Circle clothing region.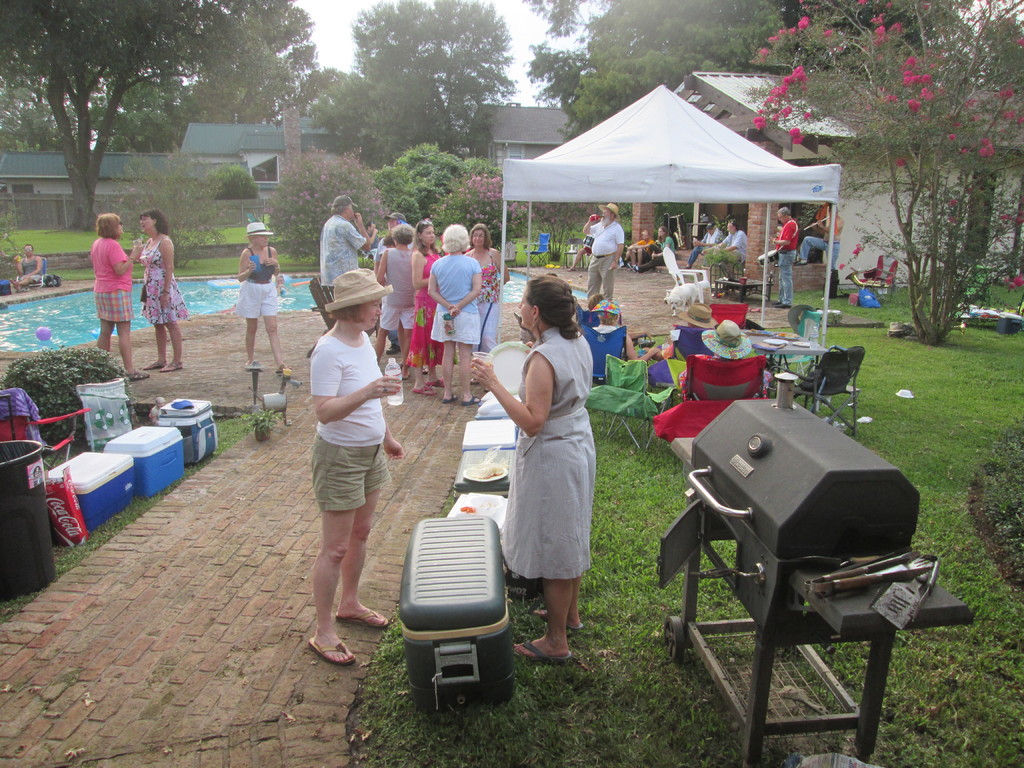
Region: 774,221,800,304.
